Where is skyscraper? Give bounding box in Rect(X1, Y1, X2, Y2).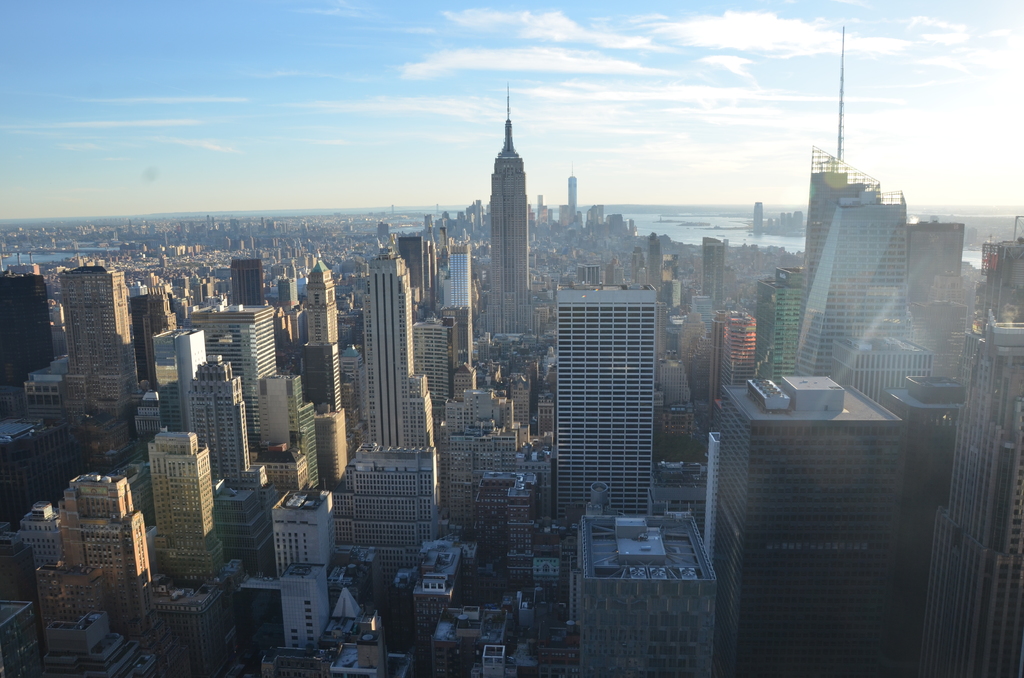
Rect(577, 266, 607, 287).
